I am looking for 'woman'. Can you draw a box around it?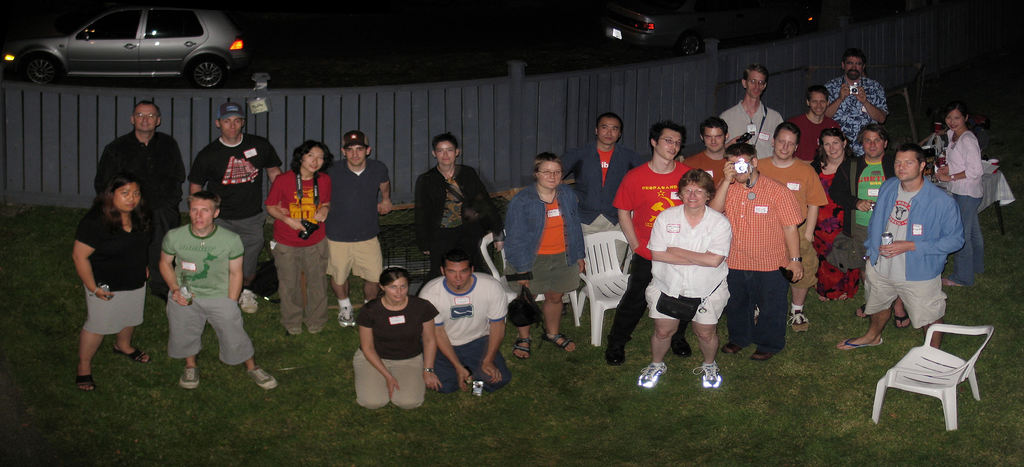
Sure, the bounding box is detection(499, 152, 596, 358).
